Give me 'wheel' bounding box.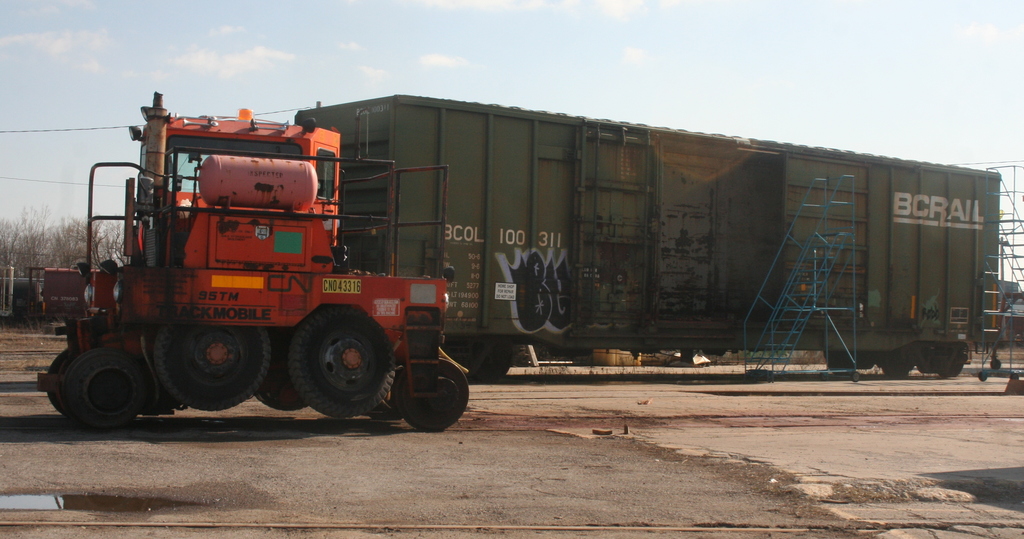
pyautogui.locateOnScreen(47, 338, 139, 416).
